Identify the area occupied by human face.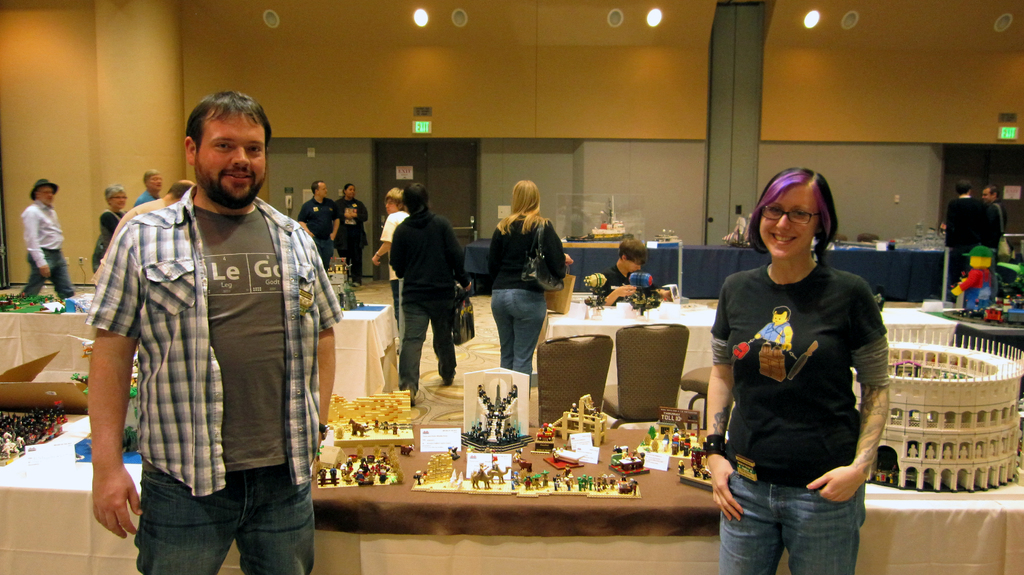
Area: [x1=40, y1=182, x2=52, y2=210].
